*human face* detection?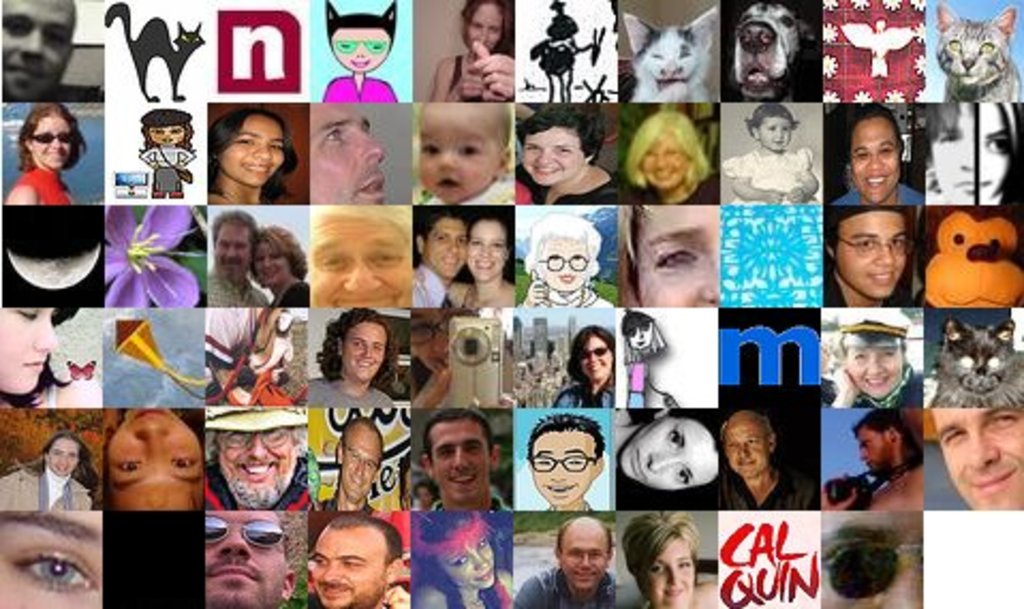
l=47, t=438, r=71, b=481
